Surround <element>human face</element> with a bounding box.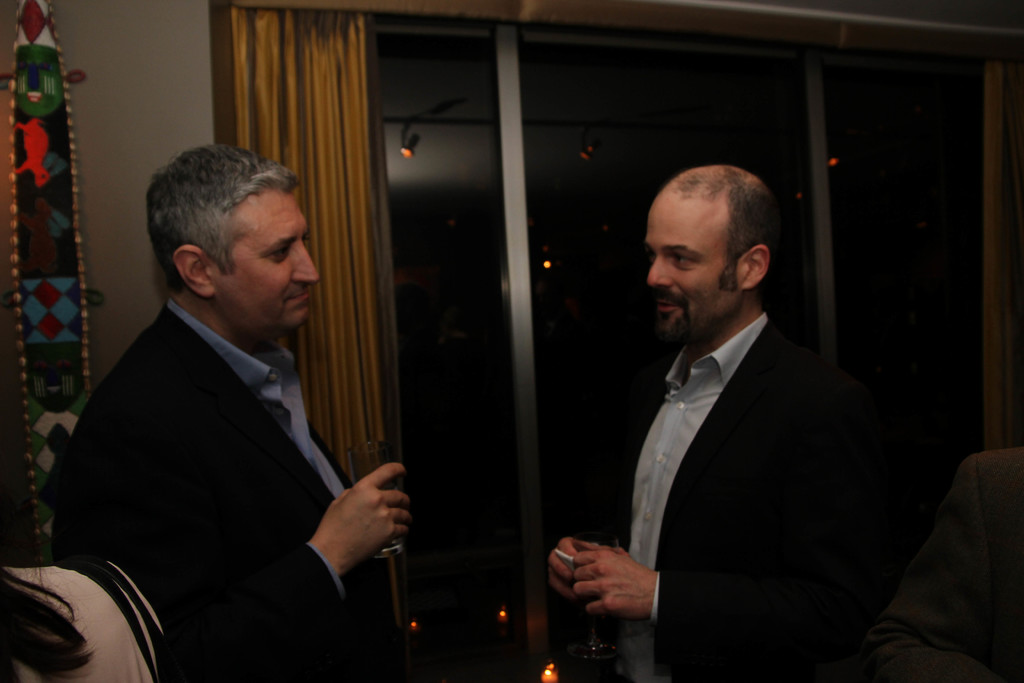
x1=210 y1=186 x2=321 y2=337.
